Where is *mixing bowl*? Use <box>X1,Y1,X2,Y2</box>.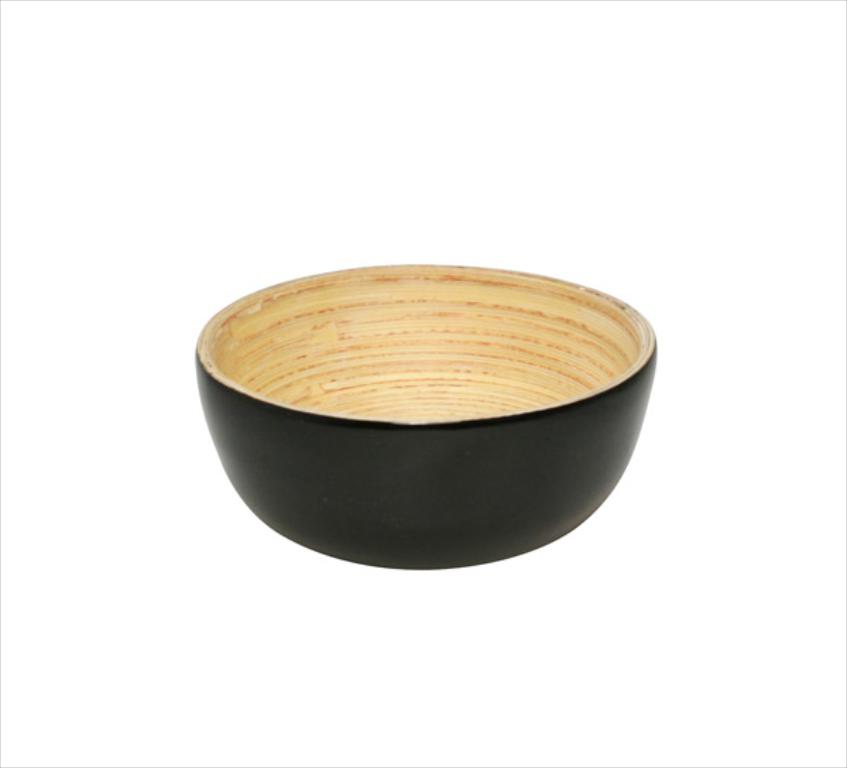
<box>191,261,658,566</box>.
